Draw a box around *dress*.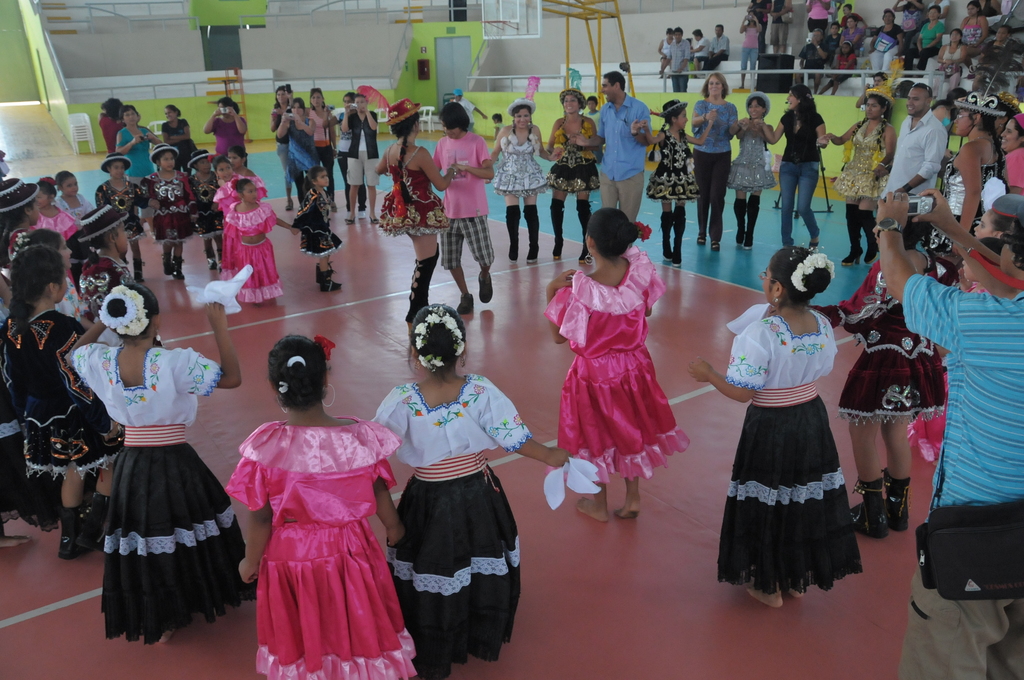
[495,128,551,199].
